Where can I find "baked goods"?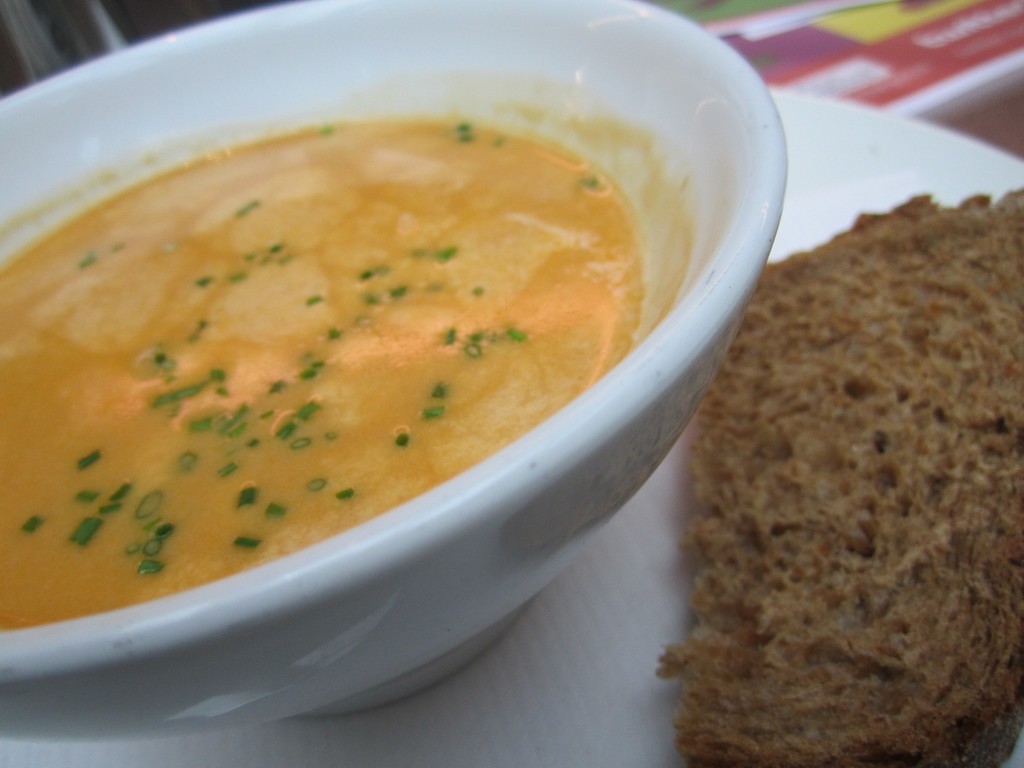
You can find it at 652,201,1000,751.
